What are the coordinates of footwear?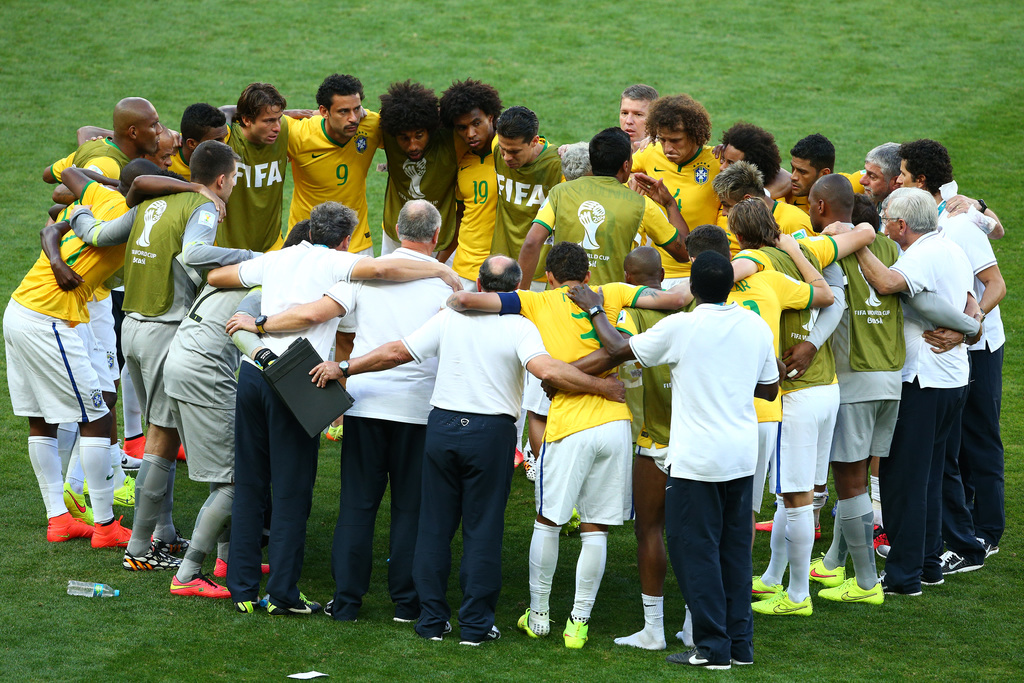
860,520,890,548.
